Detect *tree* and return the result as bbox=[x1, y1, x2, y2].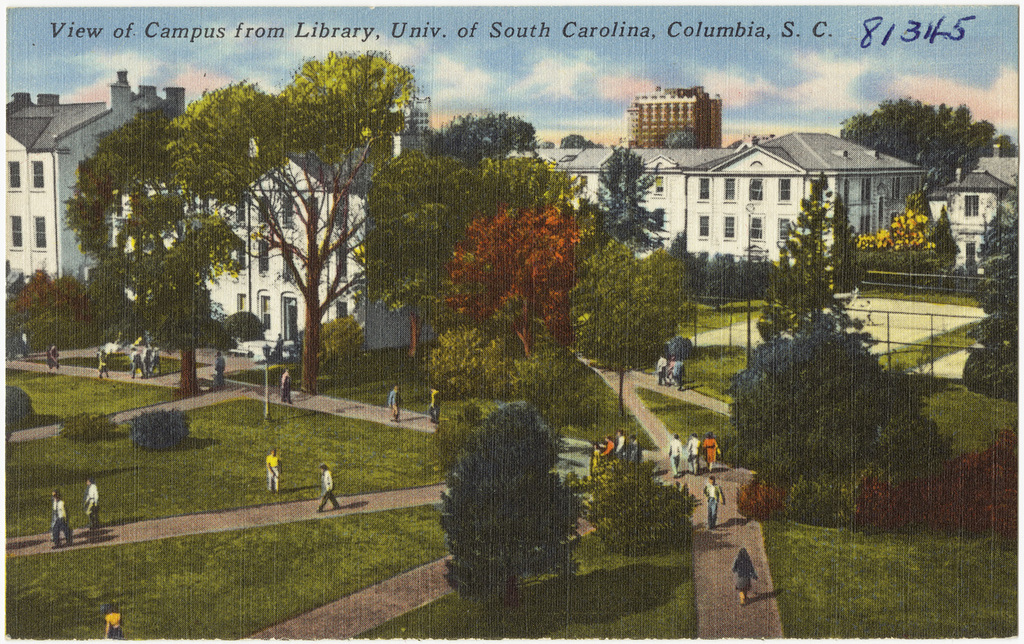
bbox=[835, 90, 1023, 191].
